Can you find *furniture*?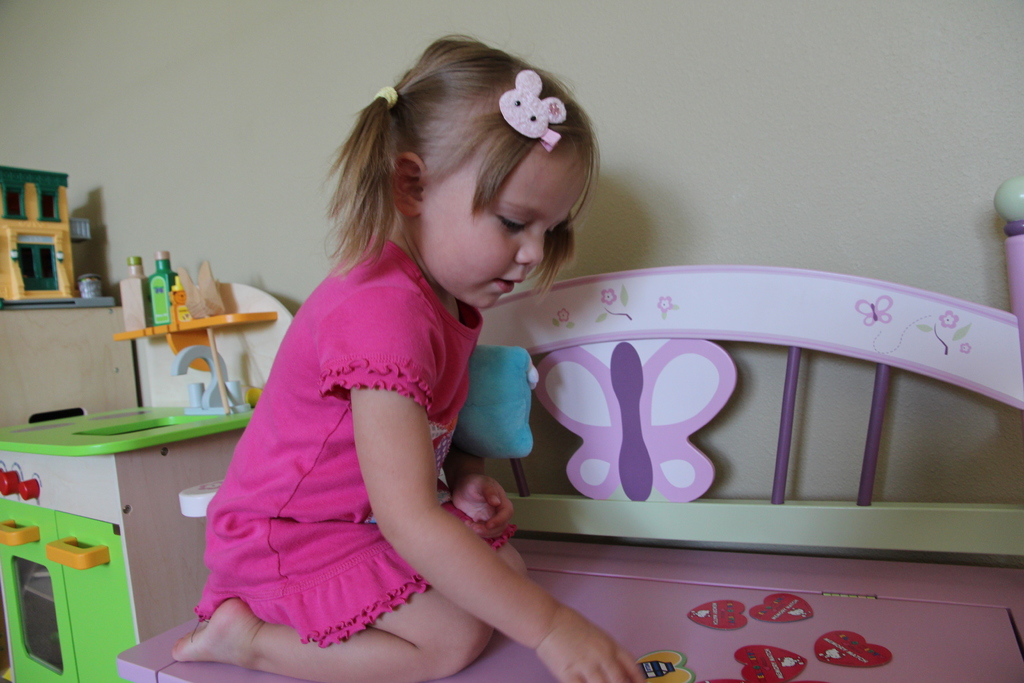
Yes, bounding box: bbox=[0, 160, 115, 309].
